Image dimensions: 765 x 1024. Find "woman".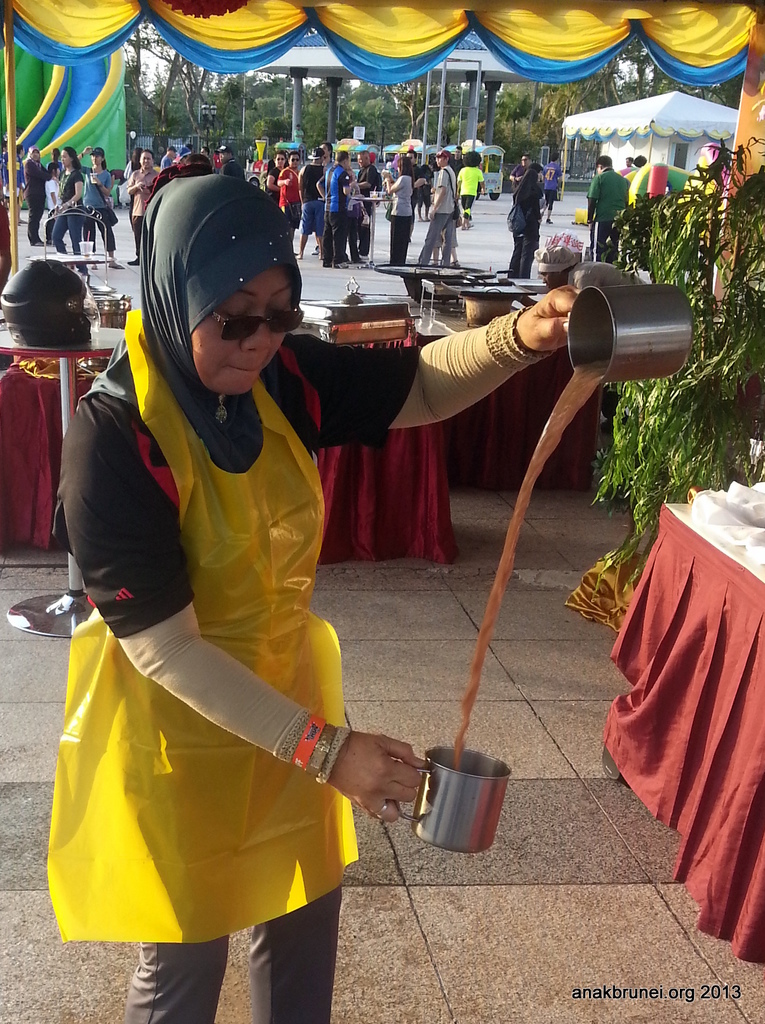
box=[81, 150, 124, 260].
